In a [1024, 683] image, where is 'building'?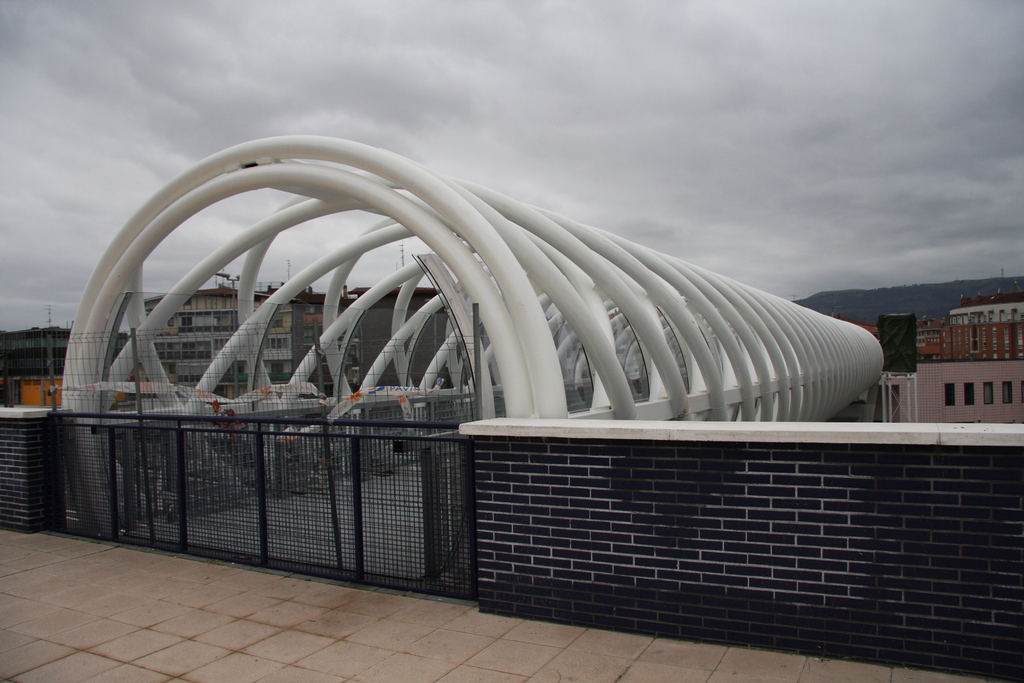
0, 325, 126, 408.
